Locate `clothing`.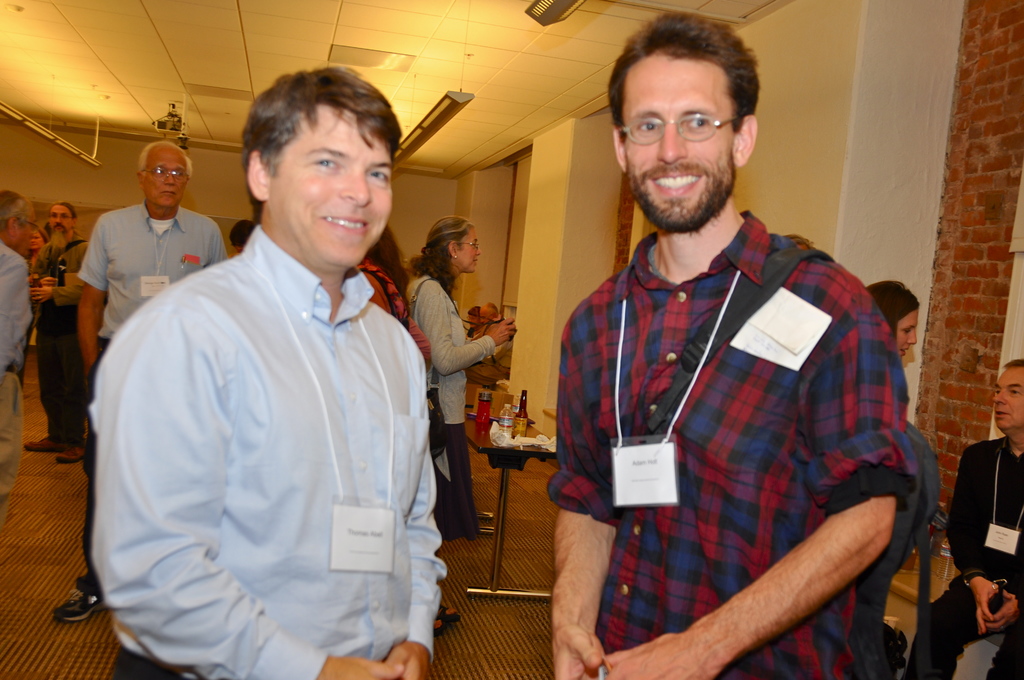
Bounding box: [left=356, top=264, right=431, bottom=371].
